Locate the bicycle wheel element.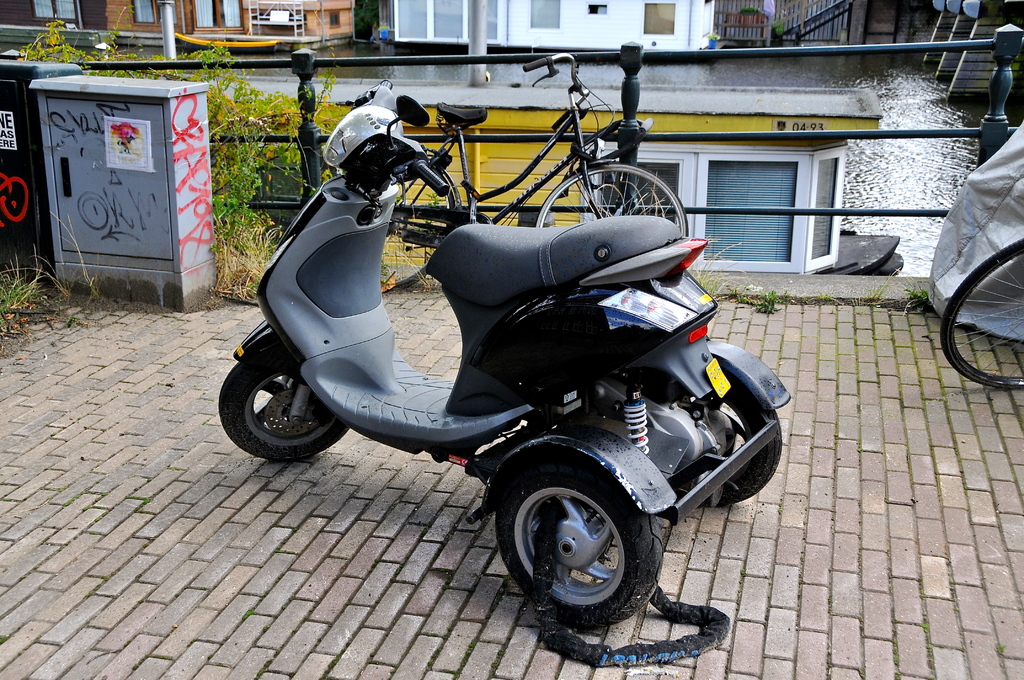
Element bbox: crop(536, 161, 689, 234).
